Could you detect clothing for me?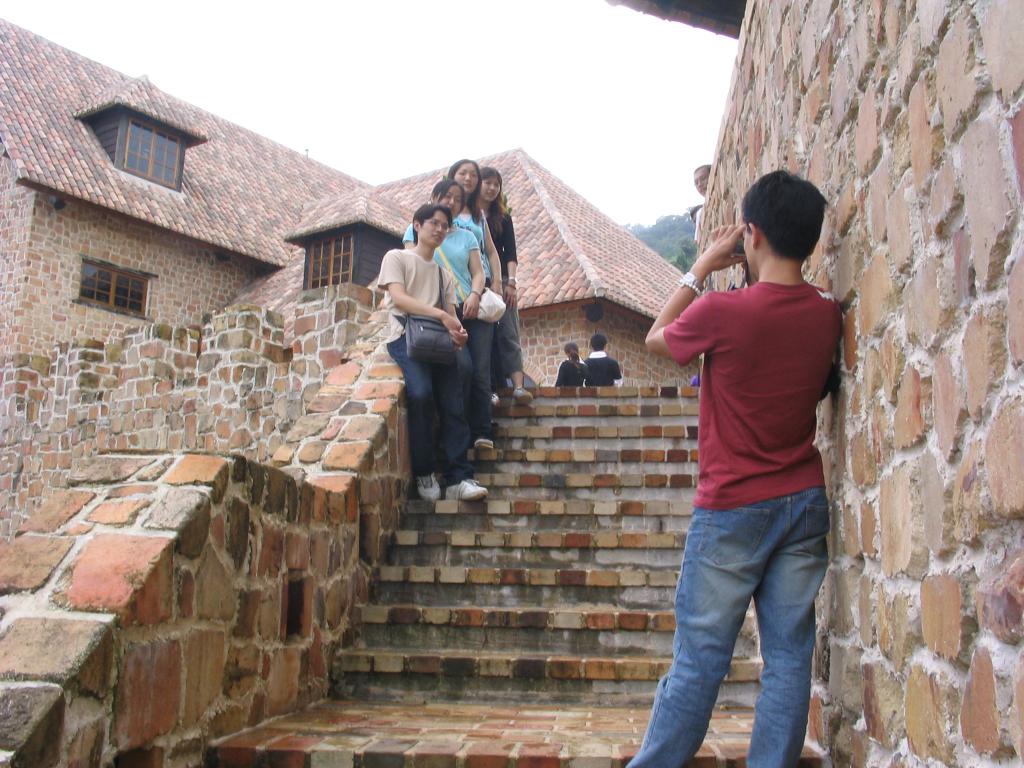
Detection result: (394,221,492,410).
